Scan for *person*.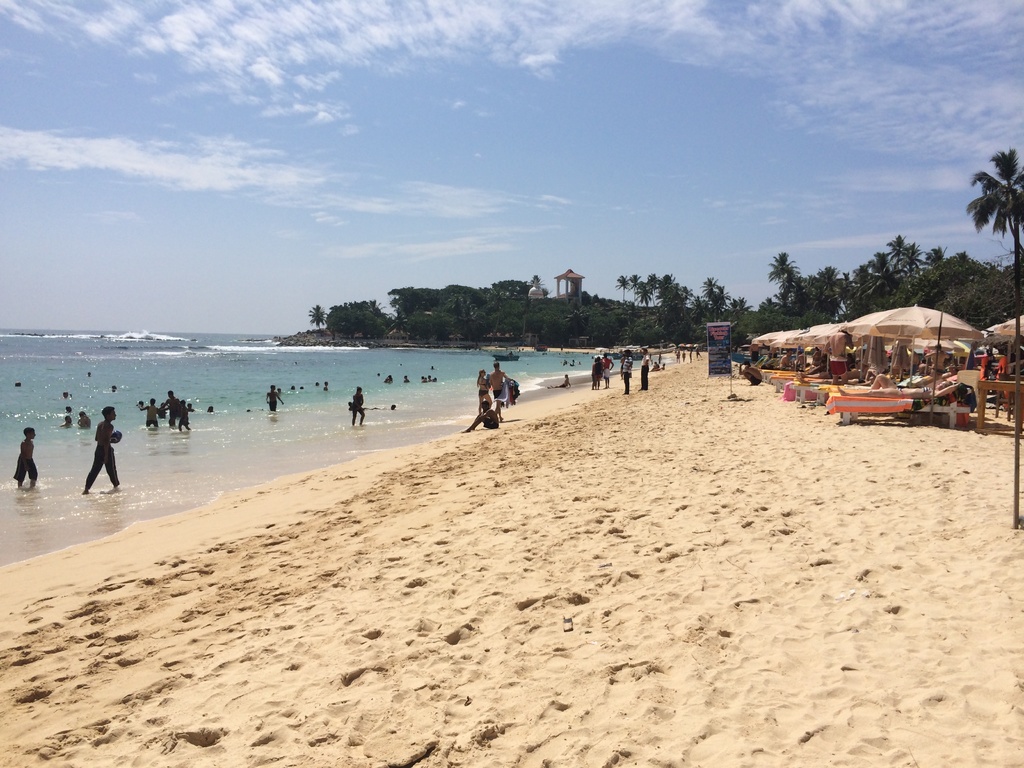
Scan result: pyautogui.locateOnScreen(748, 342, 758, 358).
